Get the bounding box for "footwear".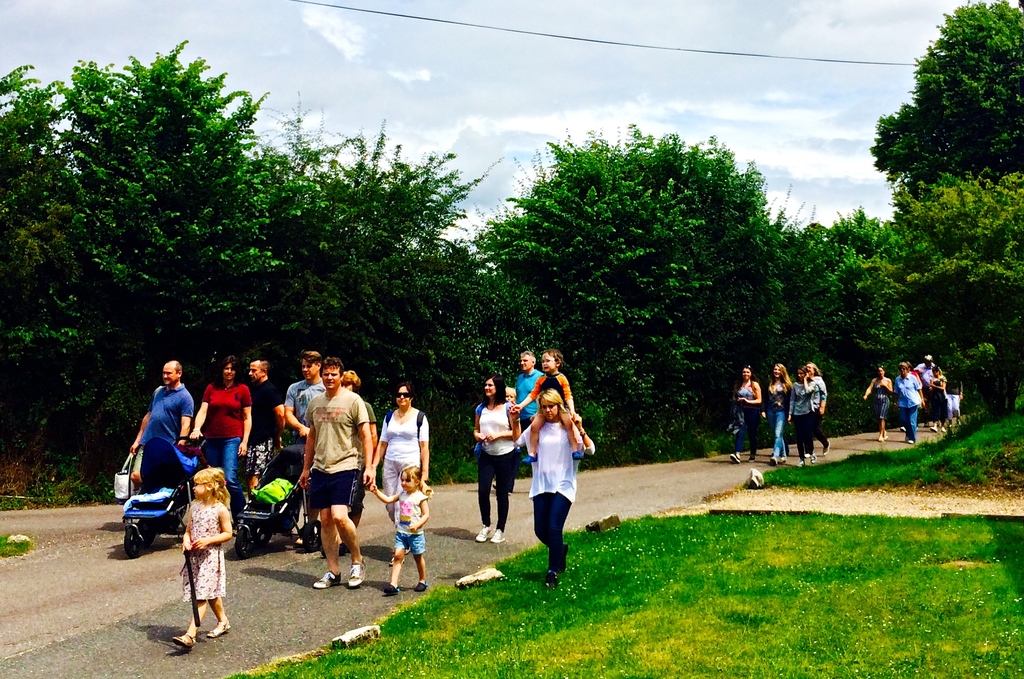
(left=172, top=632, right=195, bottom=650).
